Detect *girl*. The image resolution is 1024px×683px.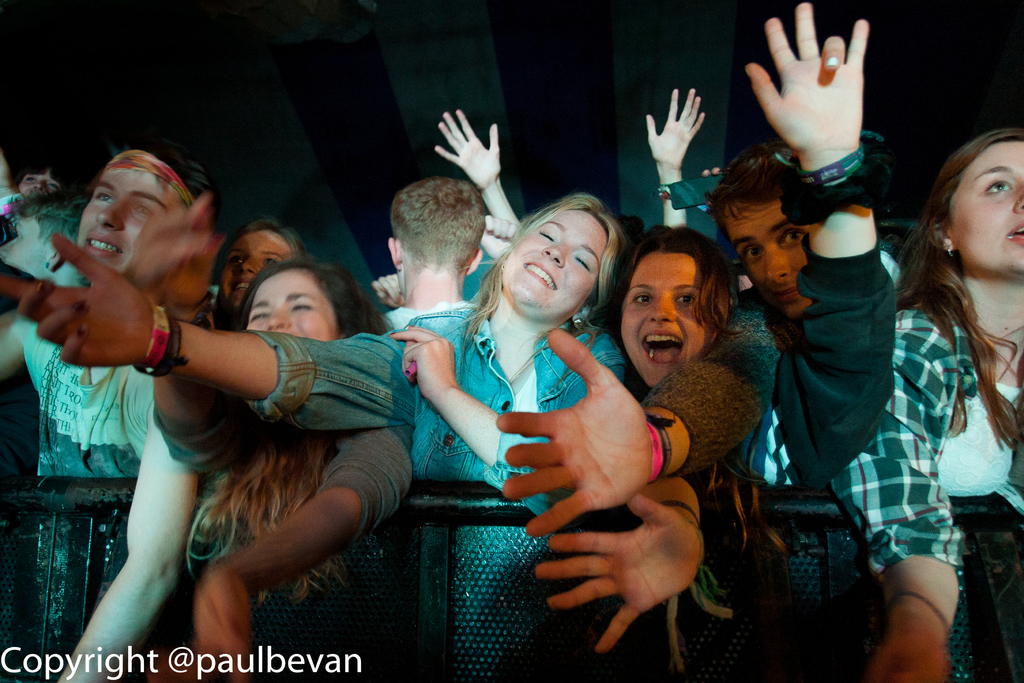
819:131:1023:682.
